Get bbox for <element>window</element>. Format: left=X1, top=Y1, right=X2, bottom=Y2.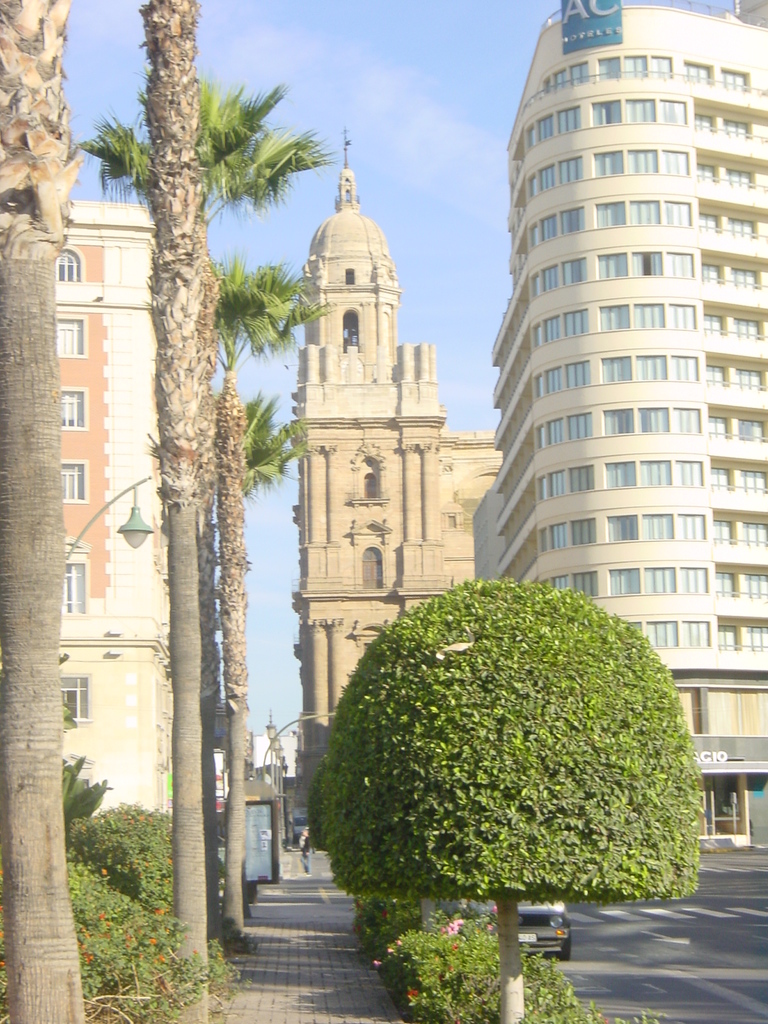
left=601, top=356, right=630, bottom=384.
